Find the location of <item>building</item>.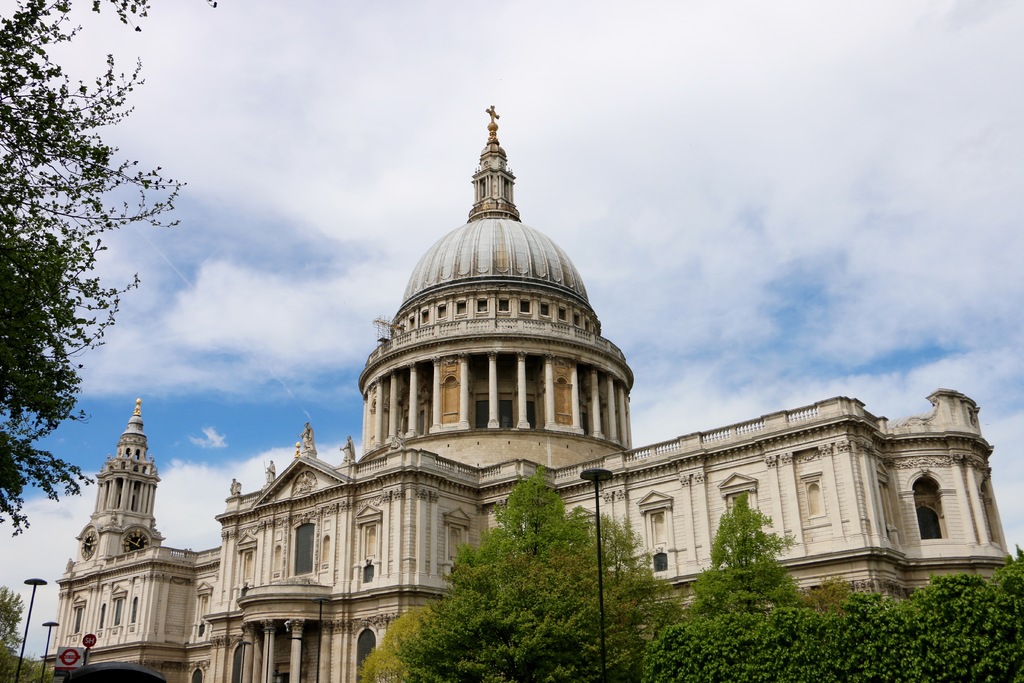
Location: (left=35, top=104, right=1015, bottom=682).
